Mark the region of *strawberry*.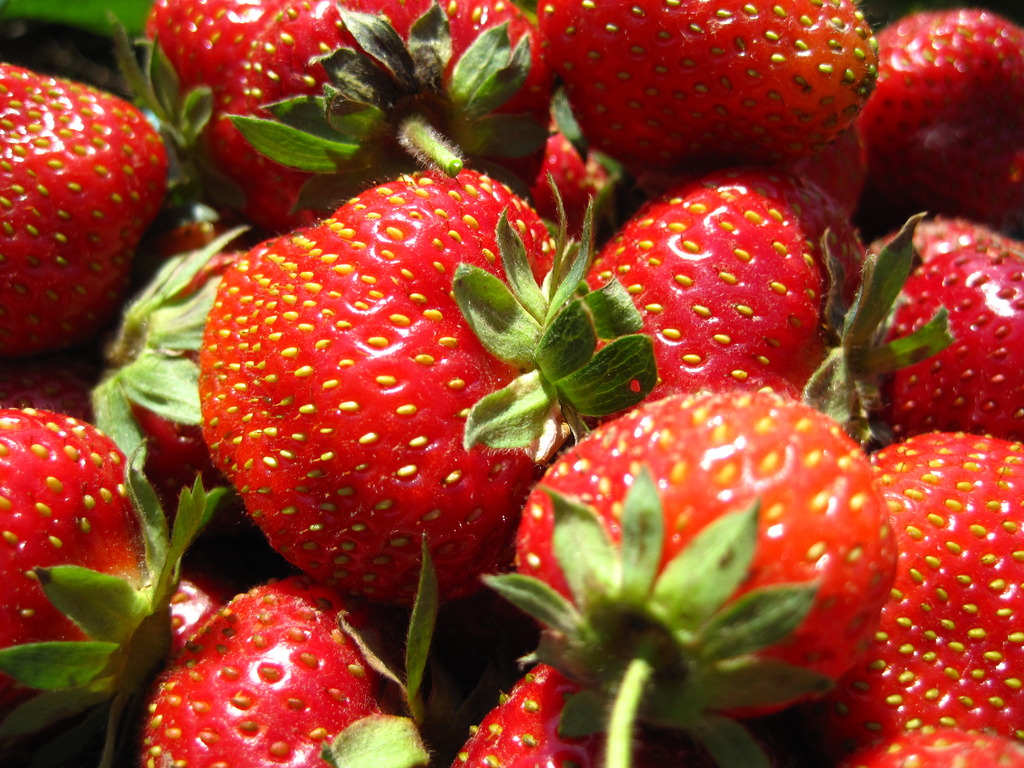
Region: 481,380,898,767.
